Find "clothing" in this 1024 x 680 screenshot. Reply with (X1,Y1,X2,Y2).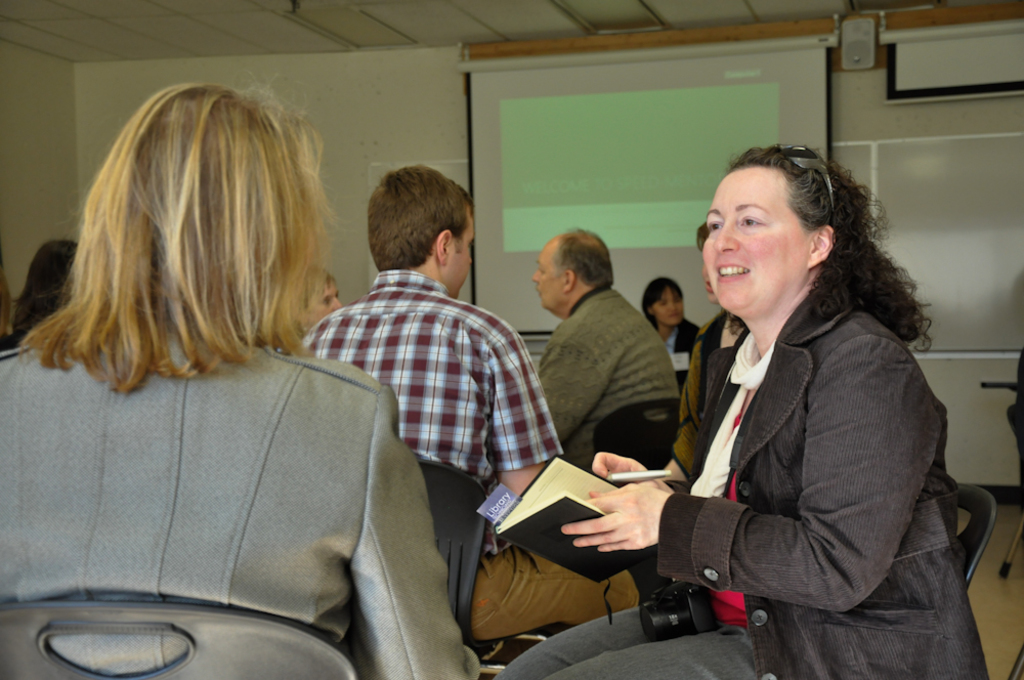
(527,278,686,473).
